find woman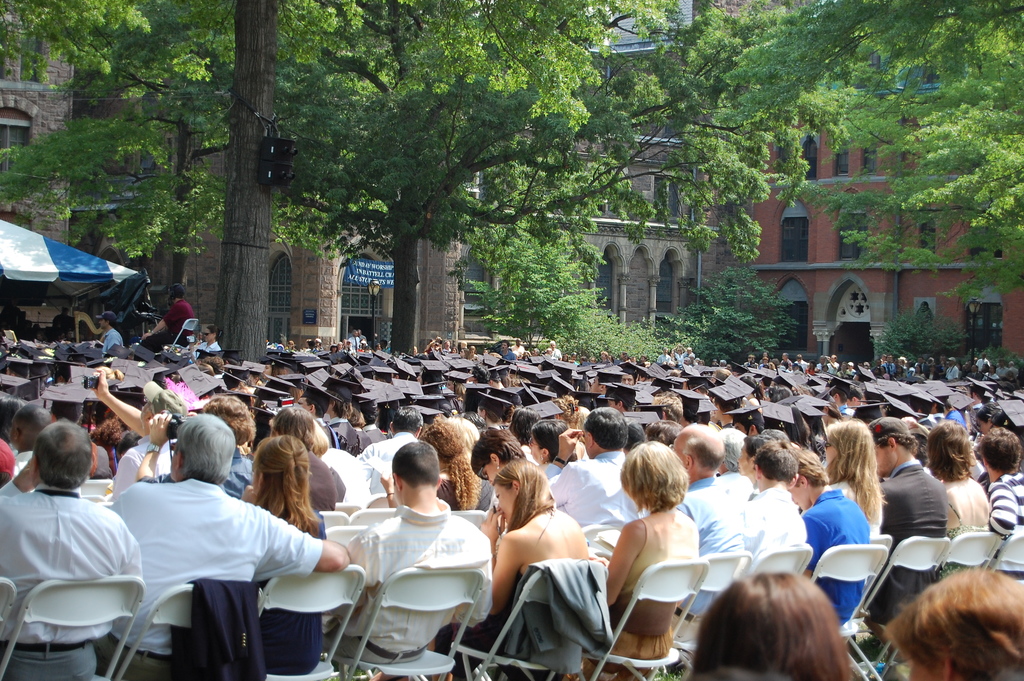
bbox(487, 447, 611, 675)
